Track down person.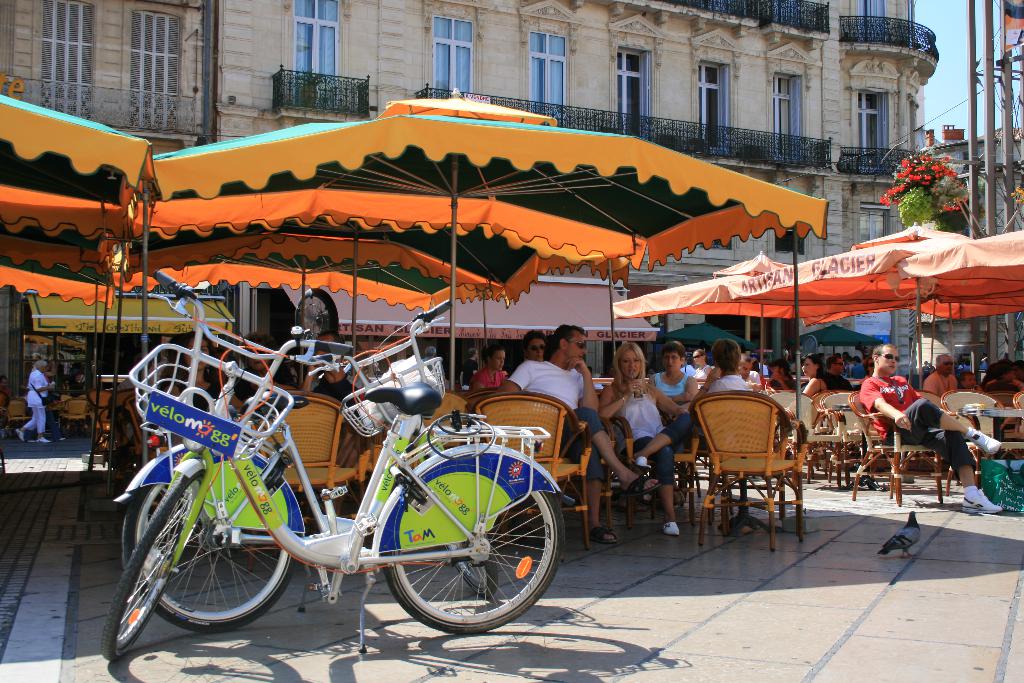
Tracked to l=861, t=336, r=1004, b=516.
